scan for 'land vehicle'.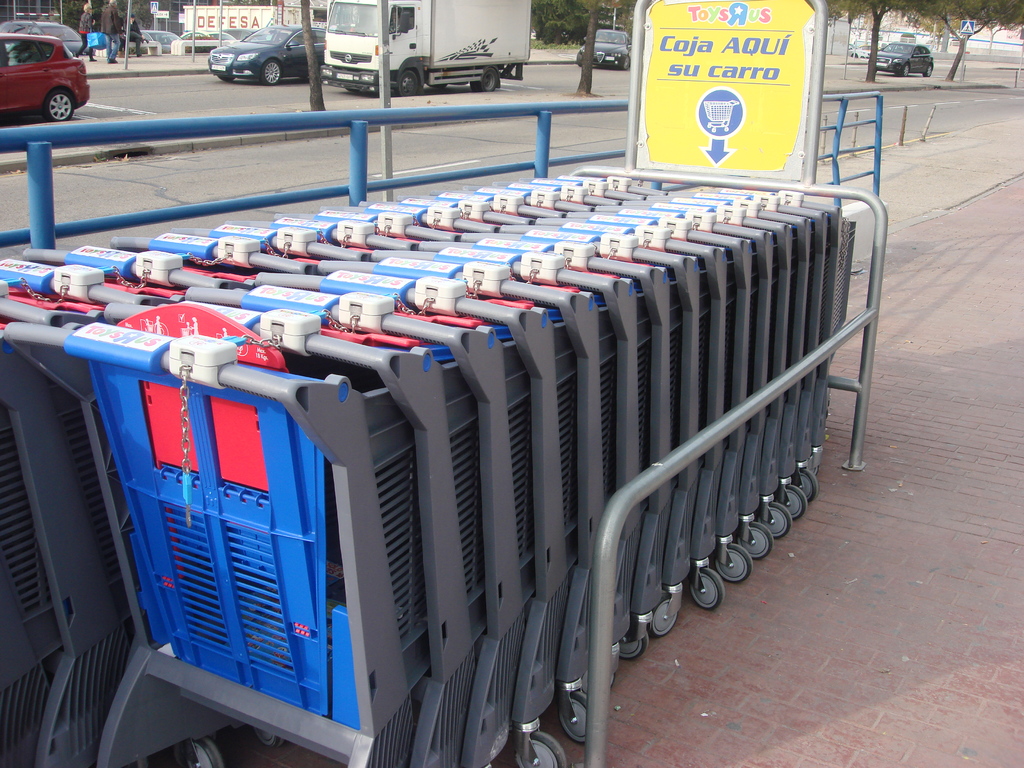
Scan result: left=851, top=36, right=895, bottom=51.
